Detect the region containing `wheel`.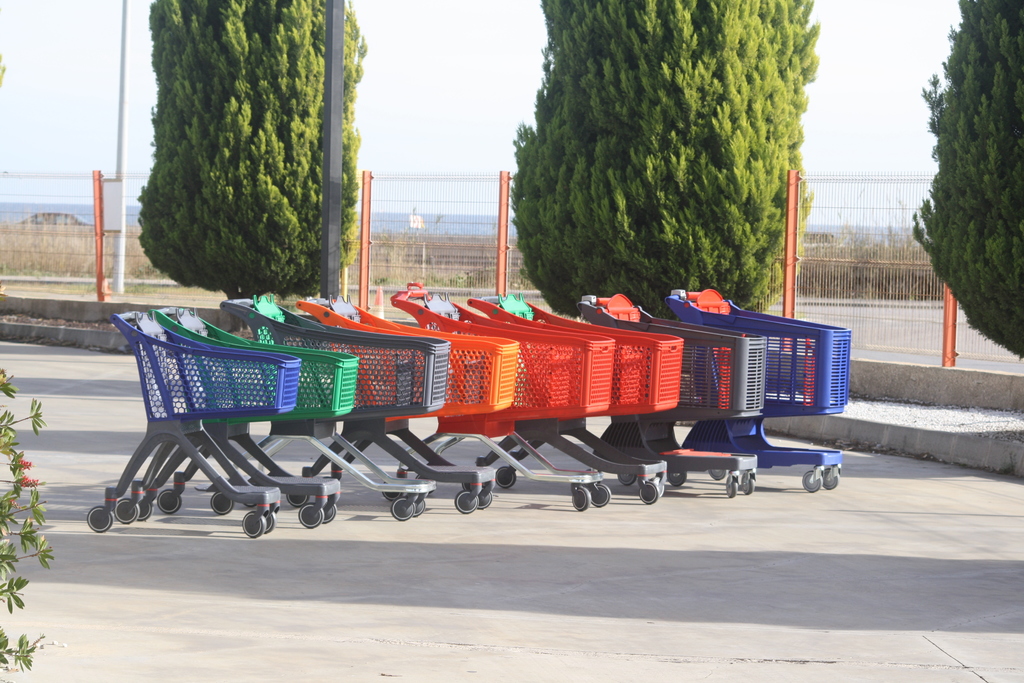
BBox(490, 457, 518, 488).
